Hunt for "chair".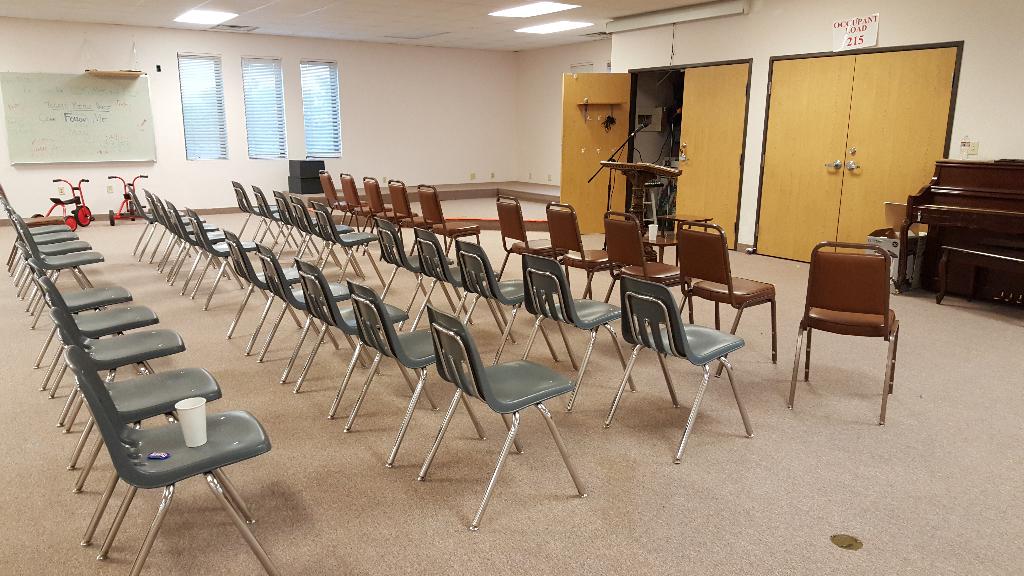
Hunted down at <bbox>317, 200, 385, 287</bbox>.
